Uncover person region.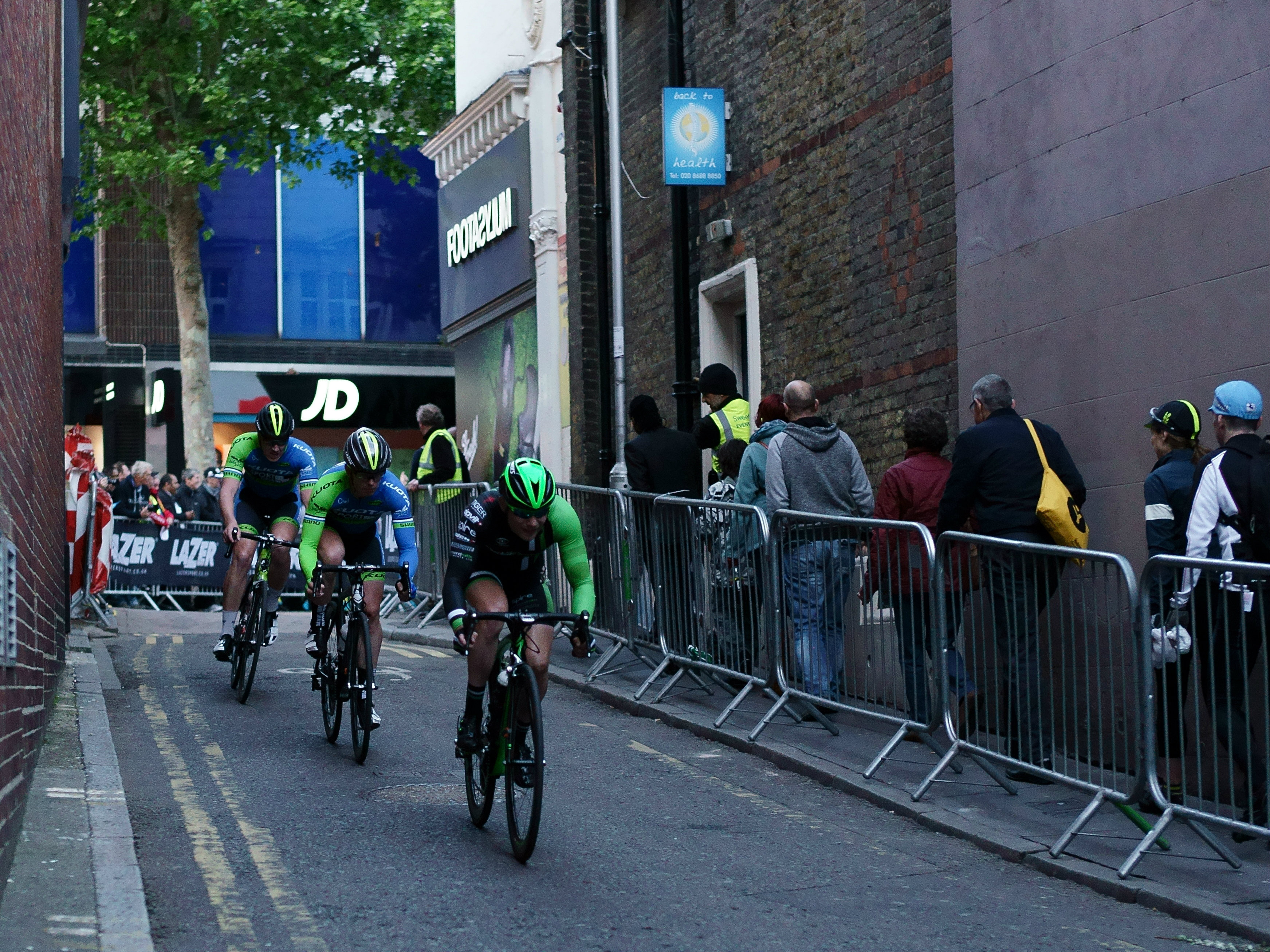
Uncovered: region(226, 144, 256, 236).
